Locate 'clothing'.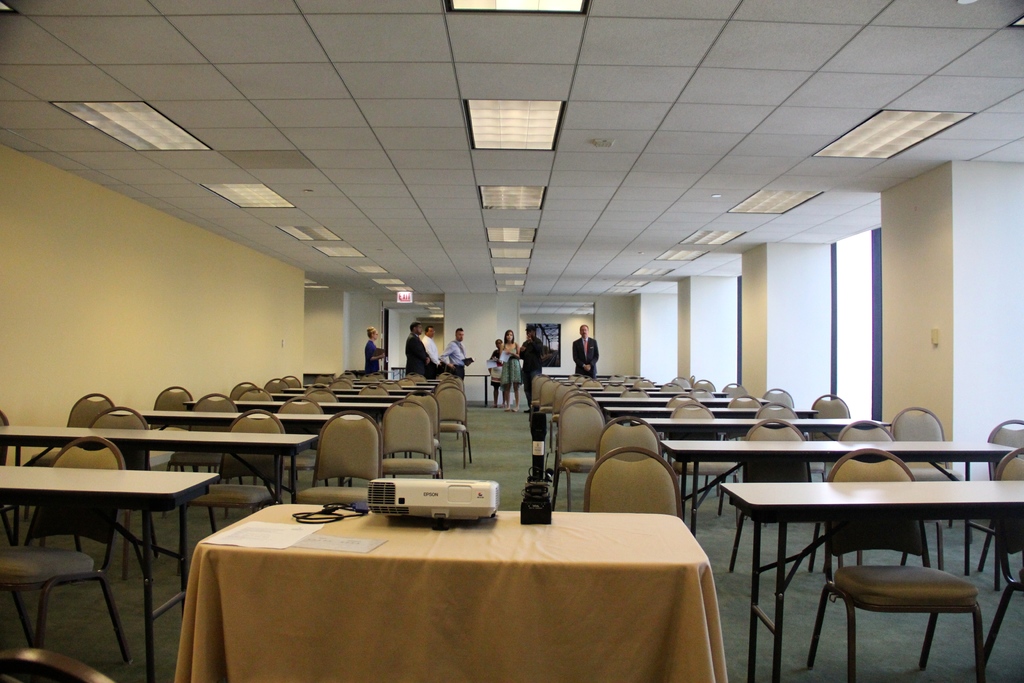
Bounding box: {"left": 573, "top": 334, "right": 602, "bottom": 379}.
